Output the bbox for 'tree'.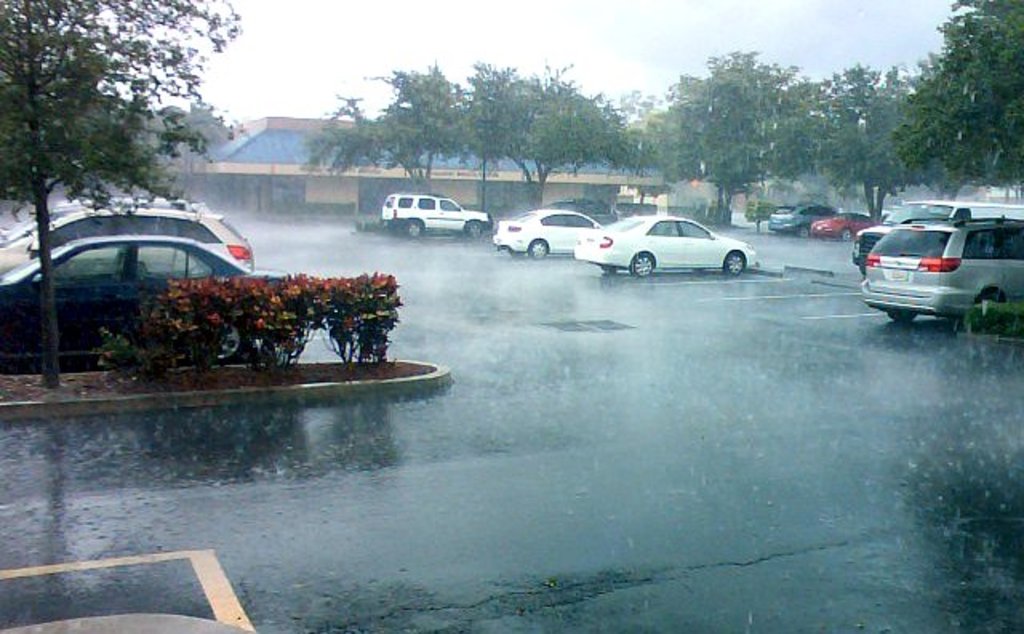
box=[0, 0, 248, 391].
